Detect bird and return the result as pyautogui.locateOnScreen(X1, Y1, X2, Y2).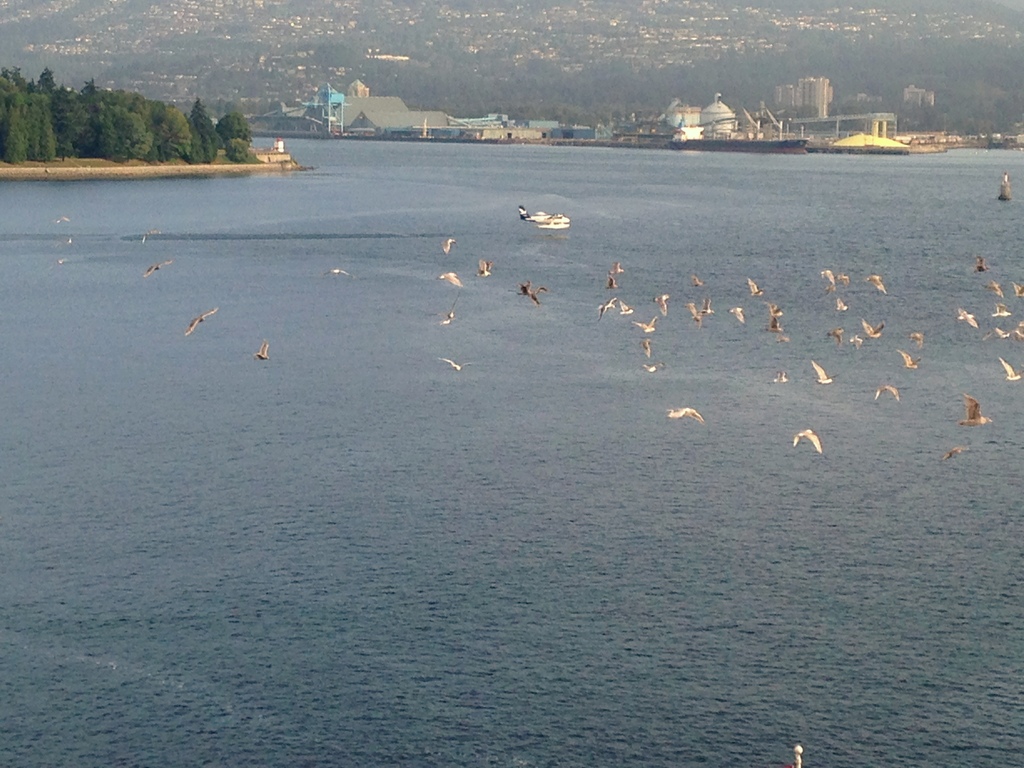
pyautogui.locateOnScreen(440, 240, 461, 256).
